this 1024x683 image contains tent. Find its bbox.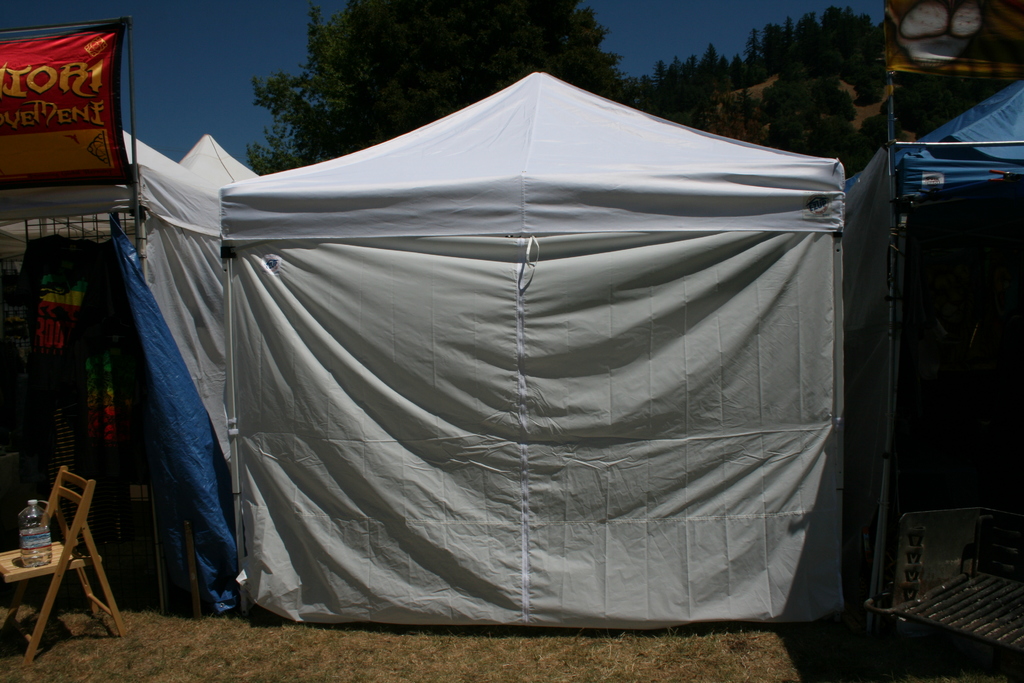
bbox=[850, 75, 1023, 637].
